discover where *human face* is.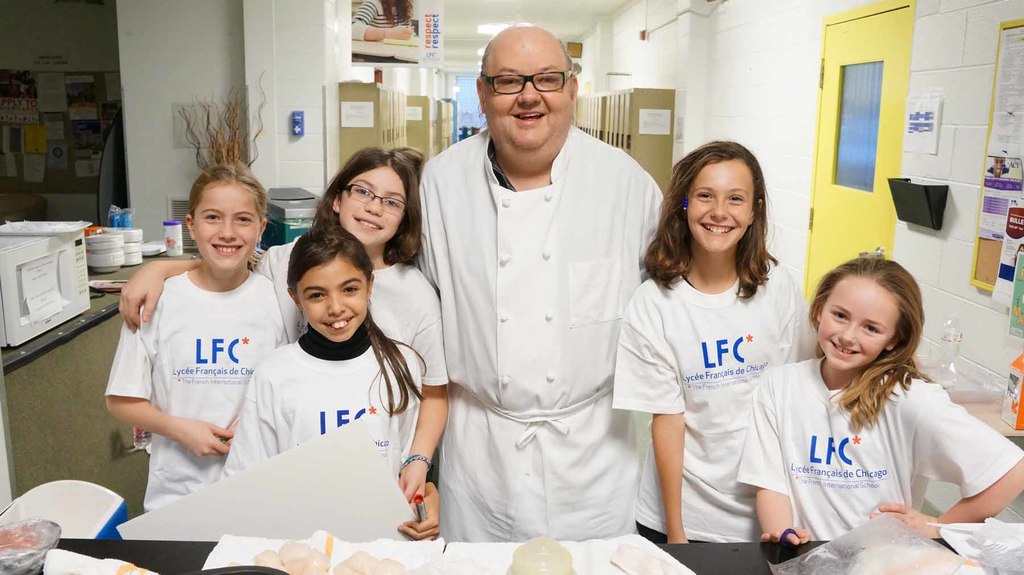
Discovered at <box>474,33,571,163</box>.
